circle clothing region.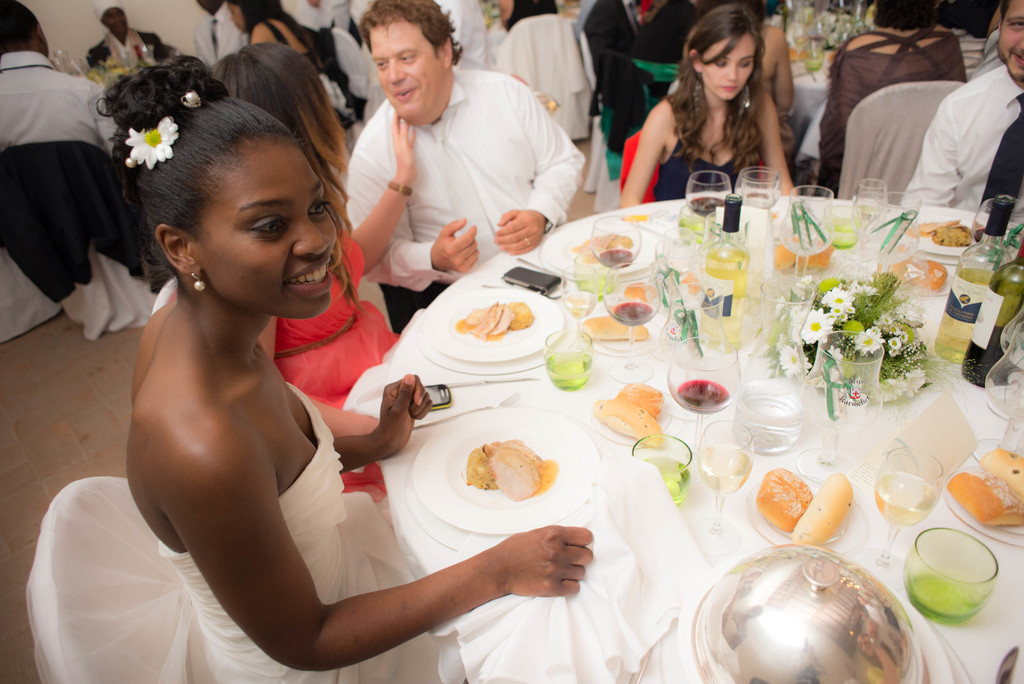
Region: pyautogui.locateOnScreen(502, 0, 558, 35).
